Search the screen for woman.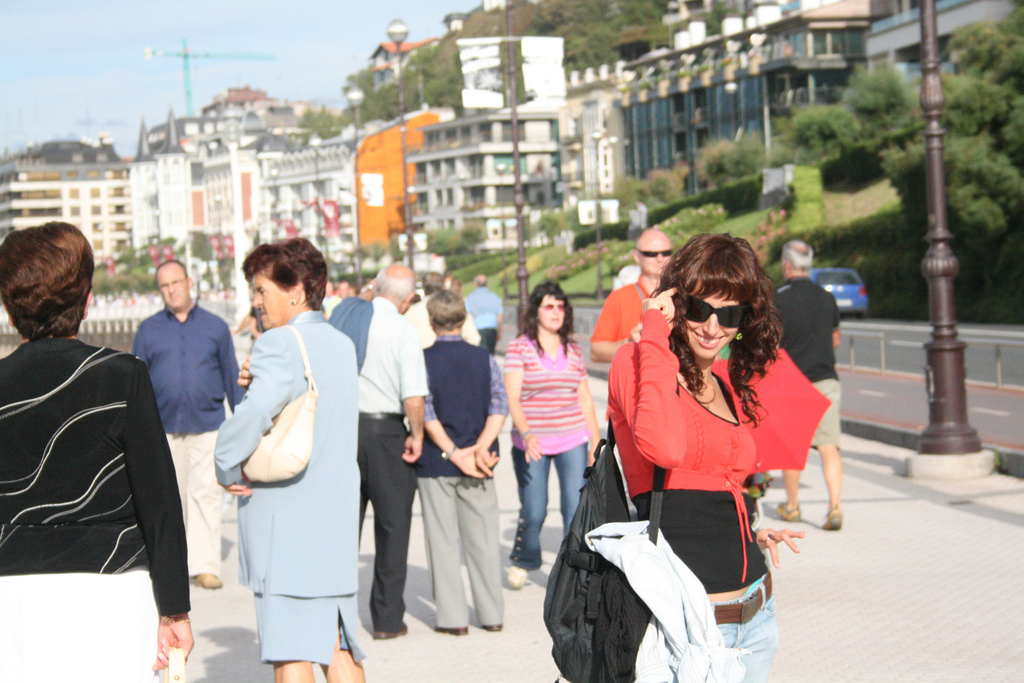
Found at [603, 235, 827, 657].
